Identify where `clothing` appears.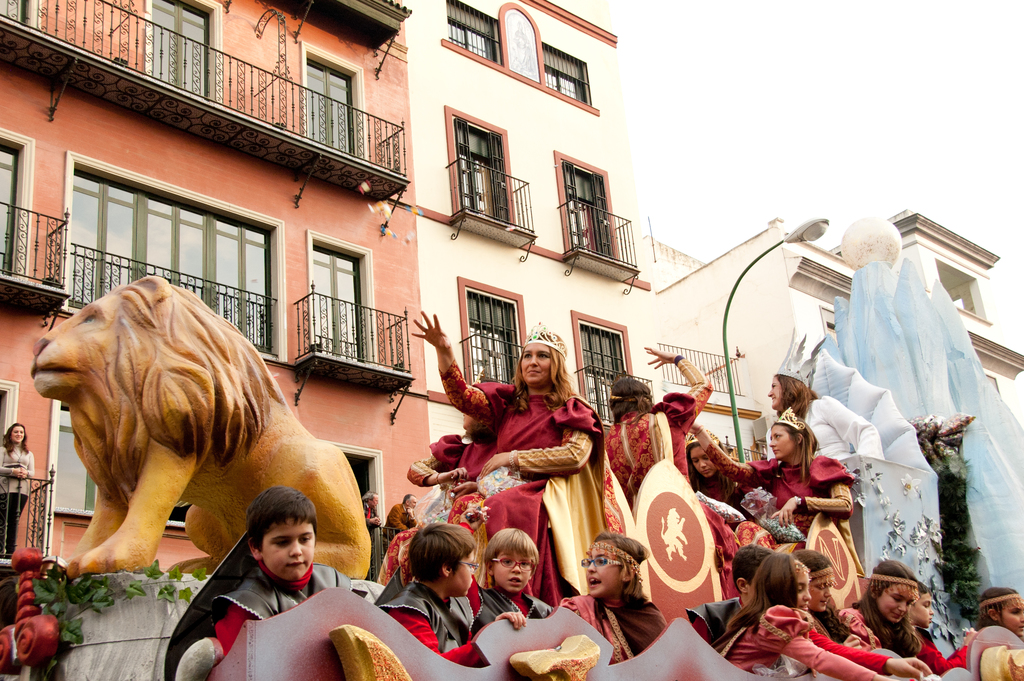
Appears at 374:573:485:669.
